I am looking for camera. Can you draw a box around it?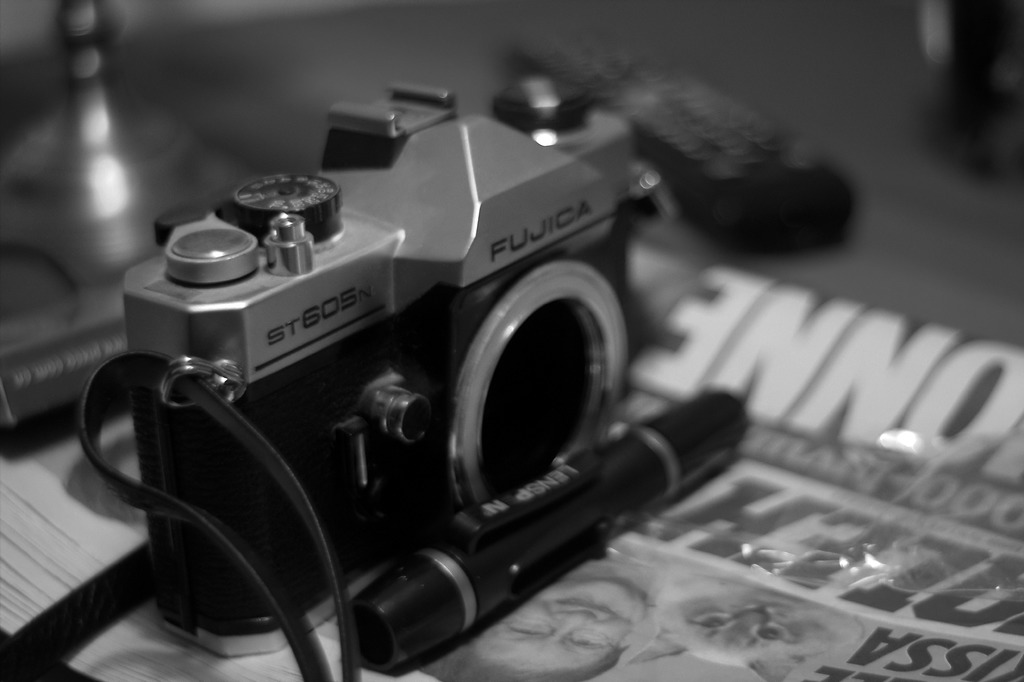
Sure, the bounding box is Rect(124, 78, 634, 656).
